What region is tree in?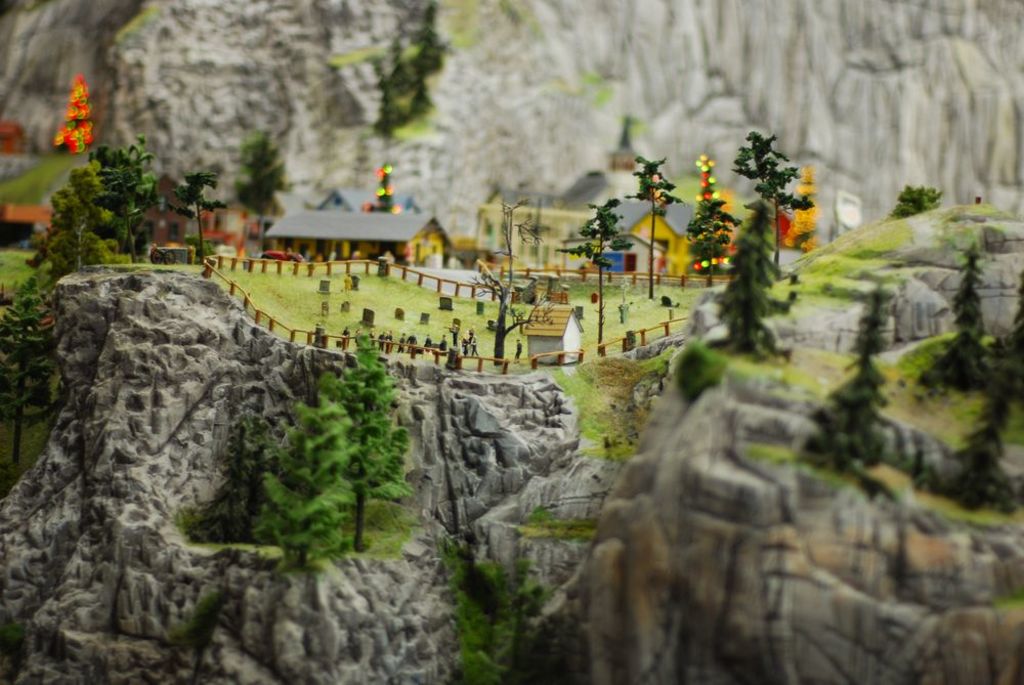
551,196,635,347.
